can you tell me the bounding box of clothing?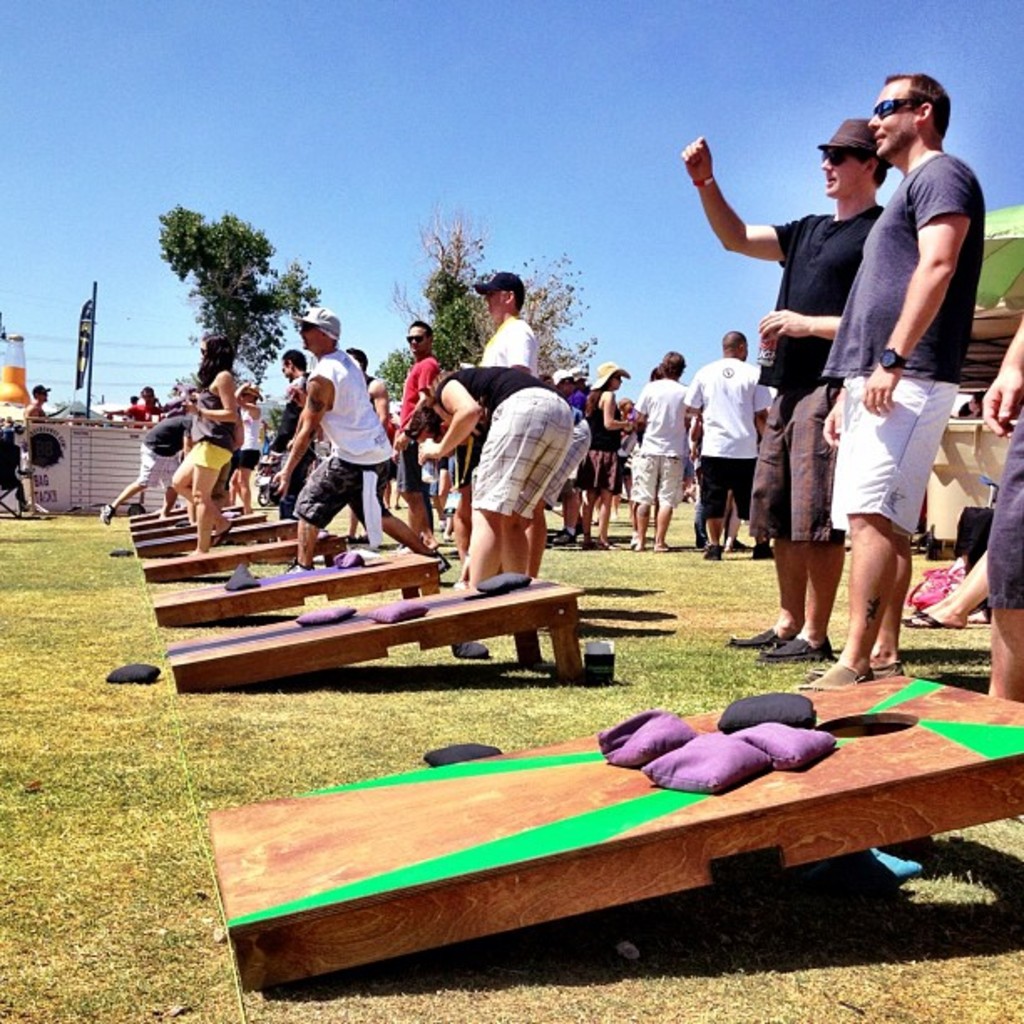
[750,207,892,544].
